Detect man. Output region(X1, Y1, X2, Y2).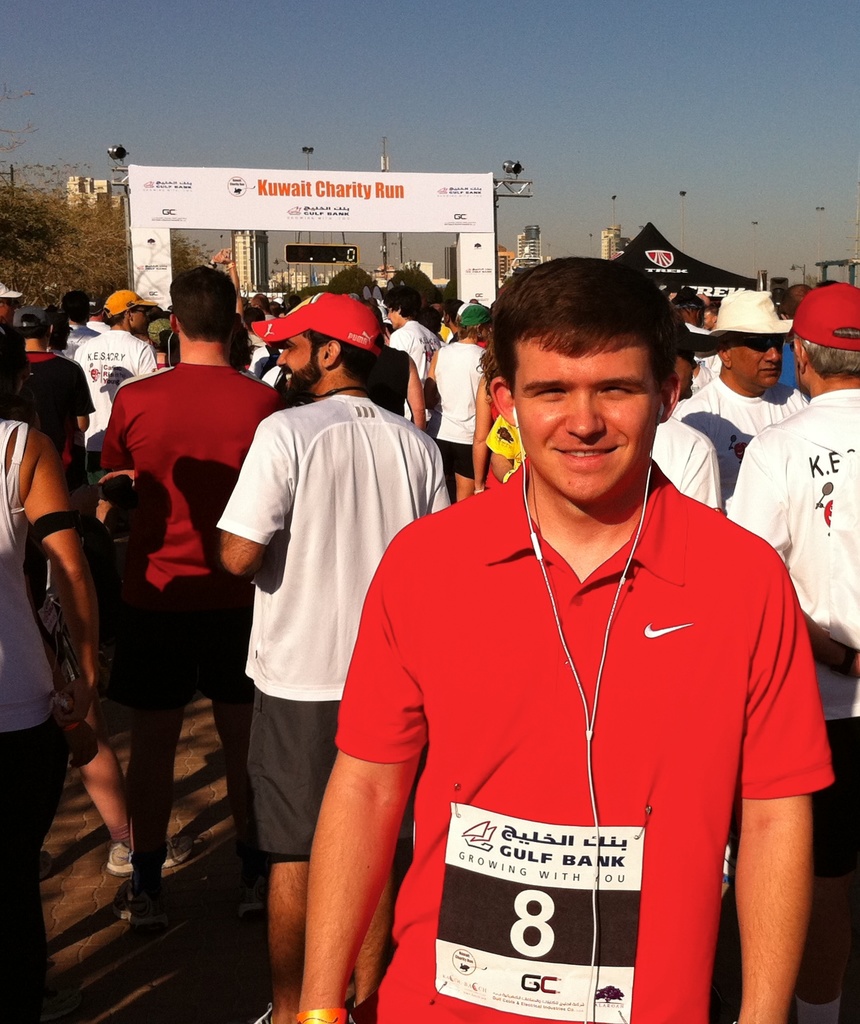
region(673, 286, 808, 505).
